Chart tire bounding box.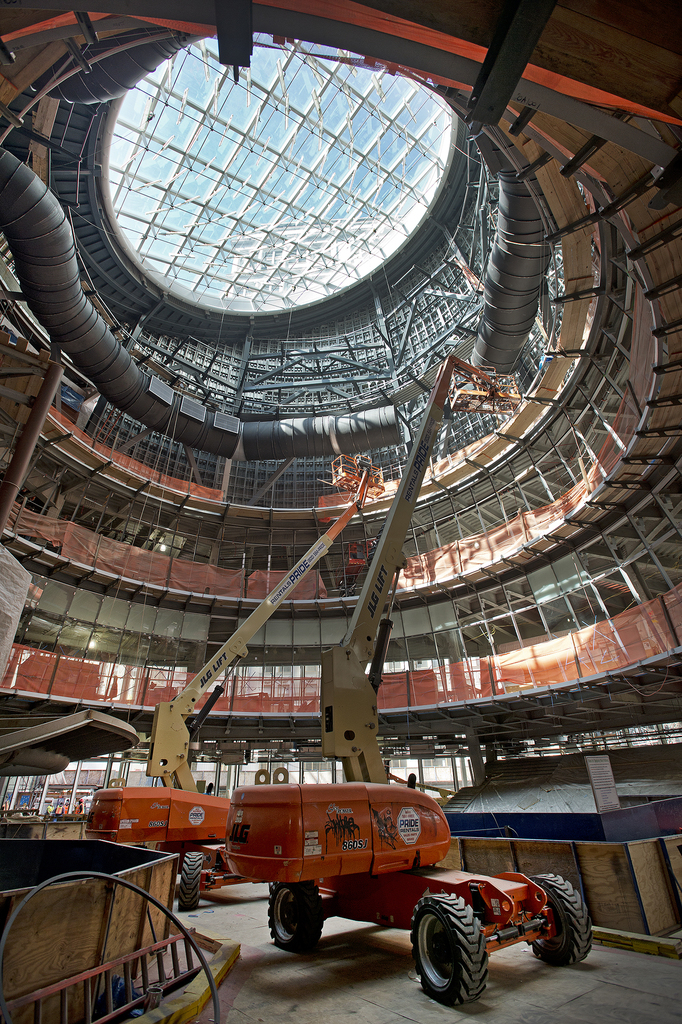
Charted: 527,873,594,966.
